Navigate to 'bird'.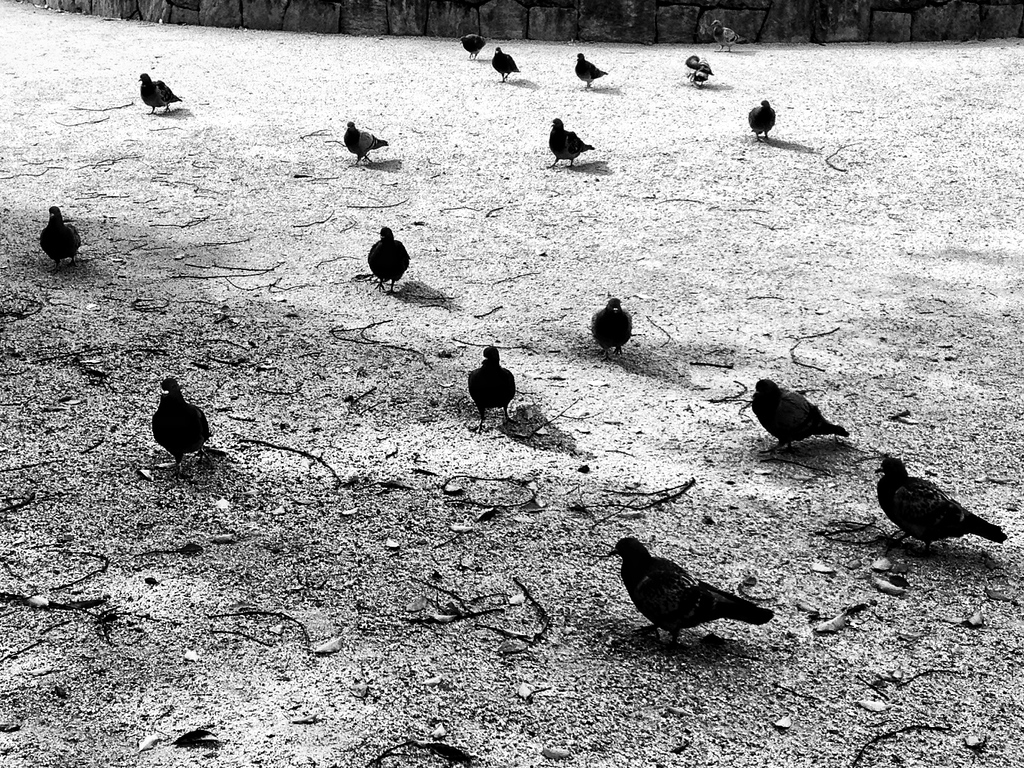
Navigation target: 138, 69, 182, 117.
